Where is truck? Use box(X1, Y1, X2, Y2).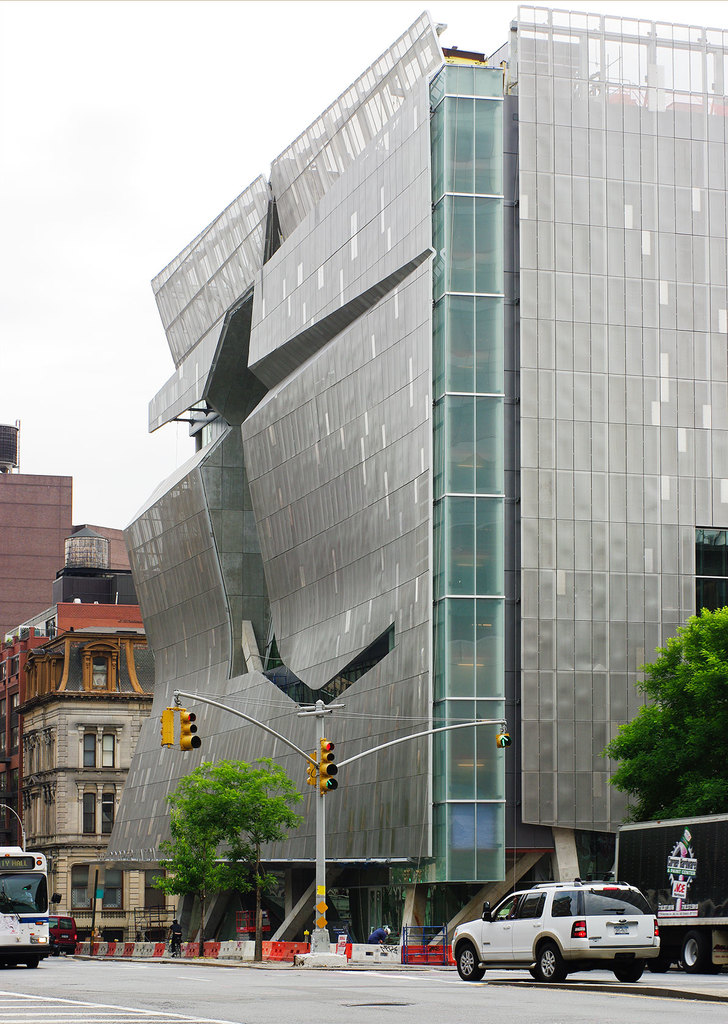
box(450, 881, 663, 982).
